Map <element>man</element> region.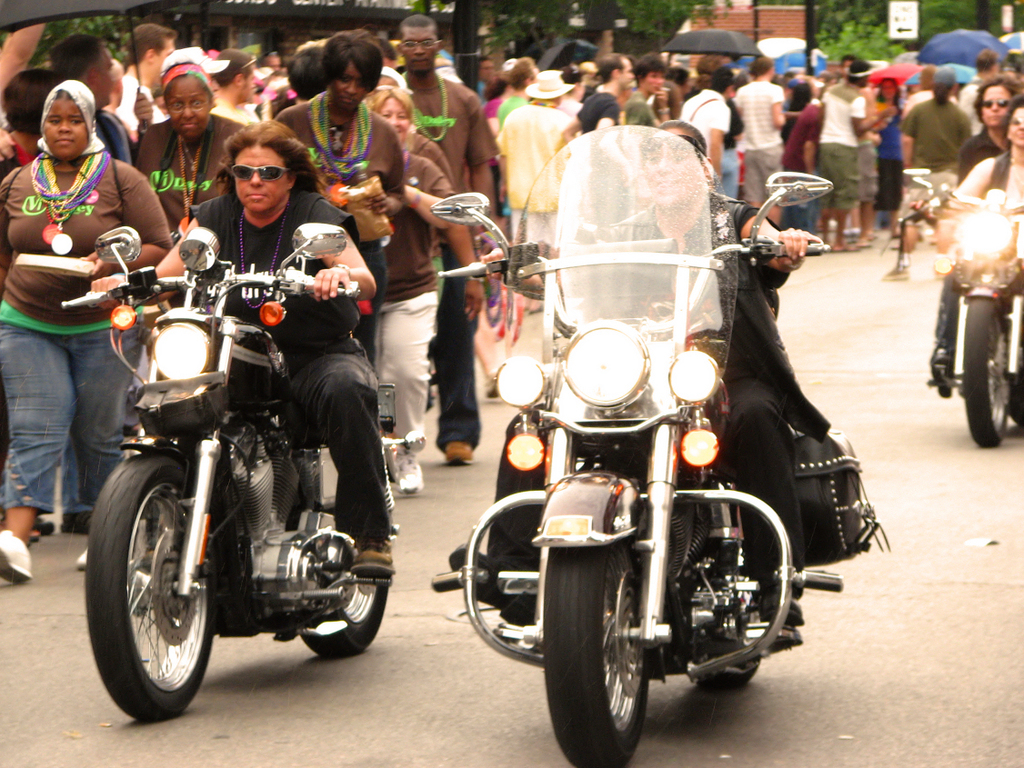
Mapped to (left=561, top=52, right=632, bottom=231).
